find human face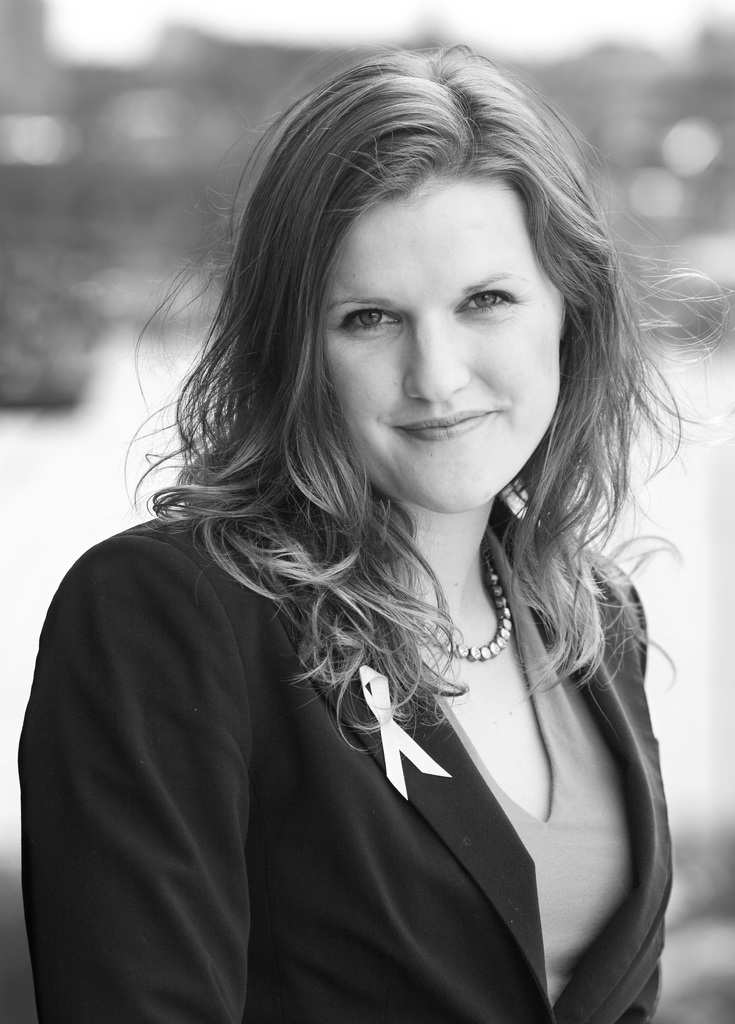
<box>324,178,569,512</box>
